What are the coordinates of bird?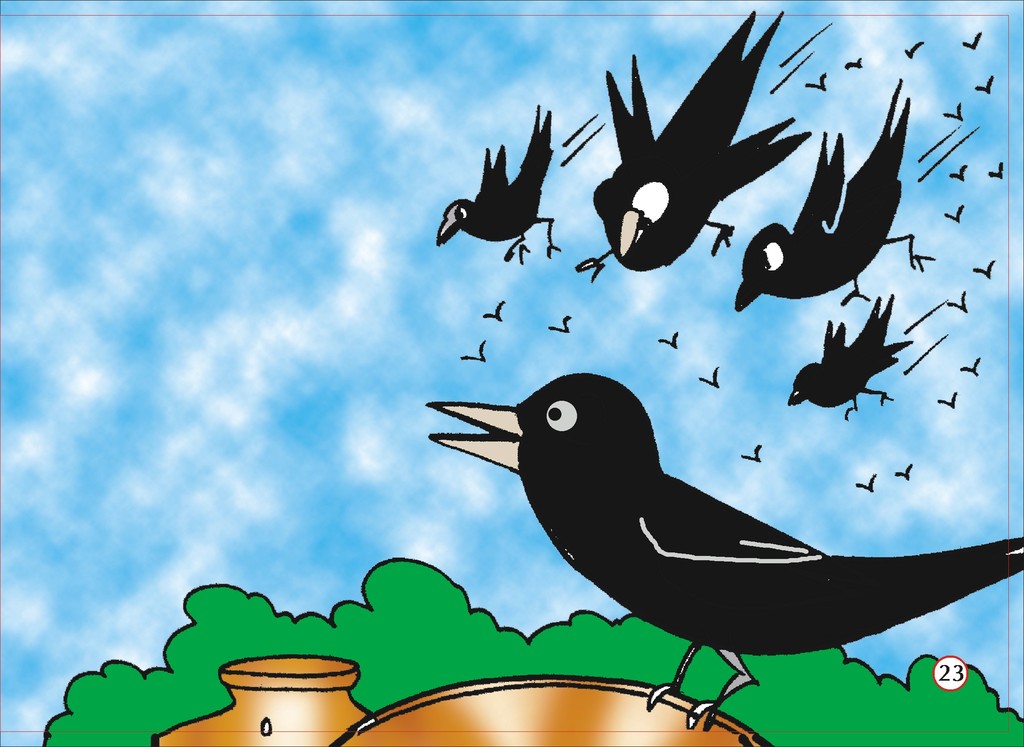
BBox(413, 364, 1023, 738).
